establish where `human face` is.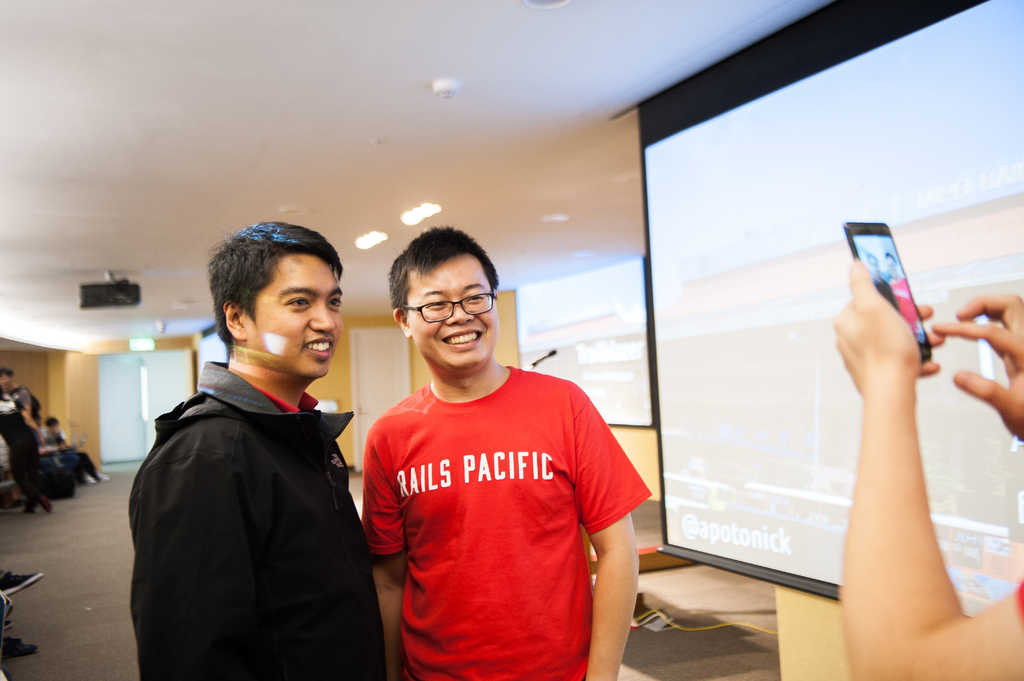
Established at detection(246, 251, 347, 385).
